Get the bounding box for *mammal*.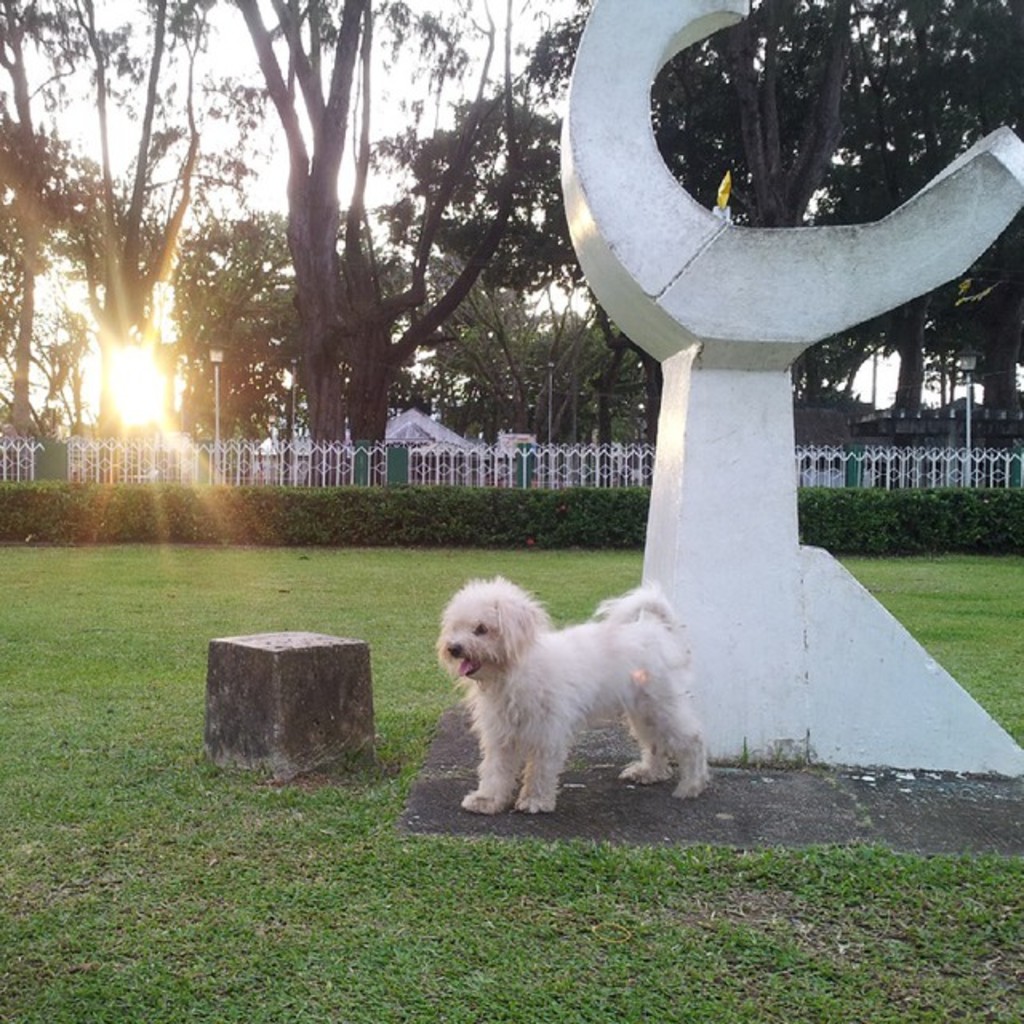
x1=419, y1=539, x2=706, y2=798.
